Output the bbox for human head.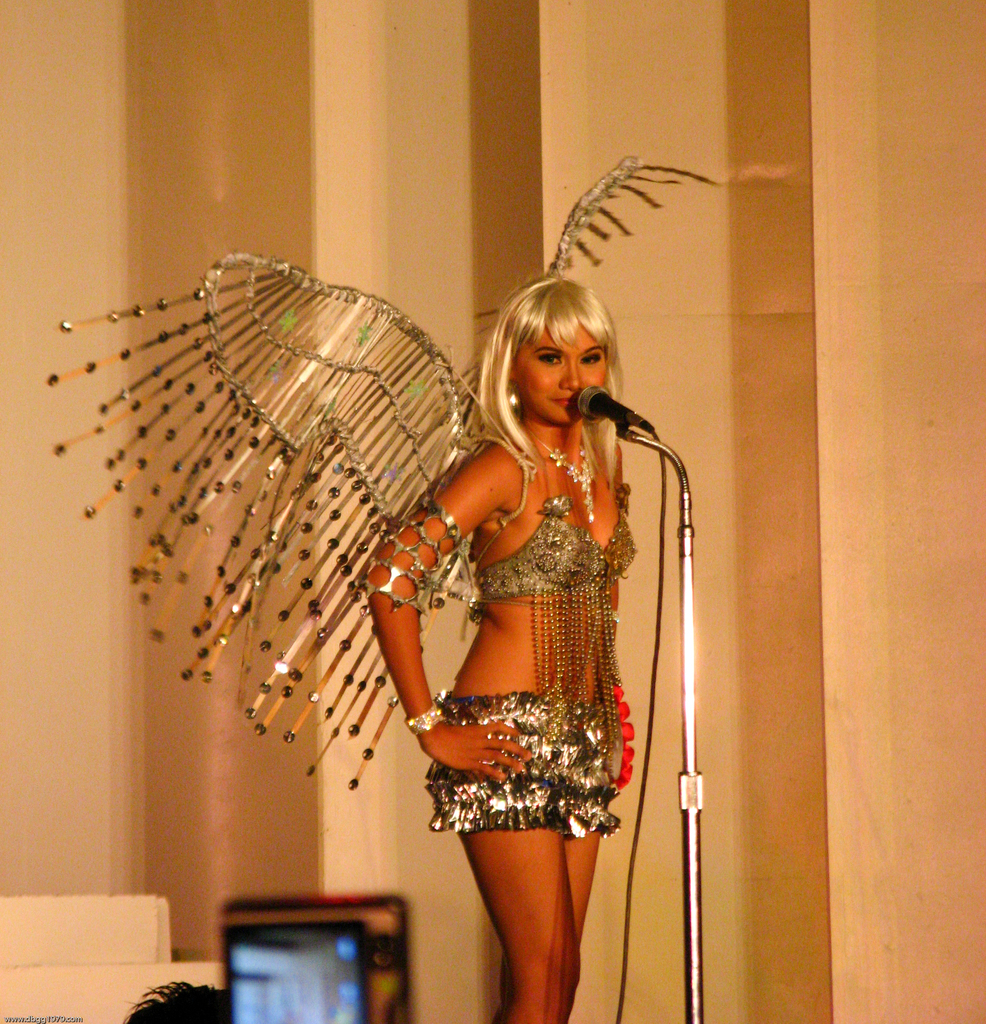
<box>508,254,636,429</box>.
